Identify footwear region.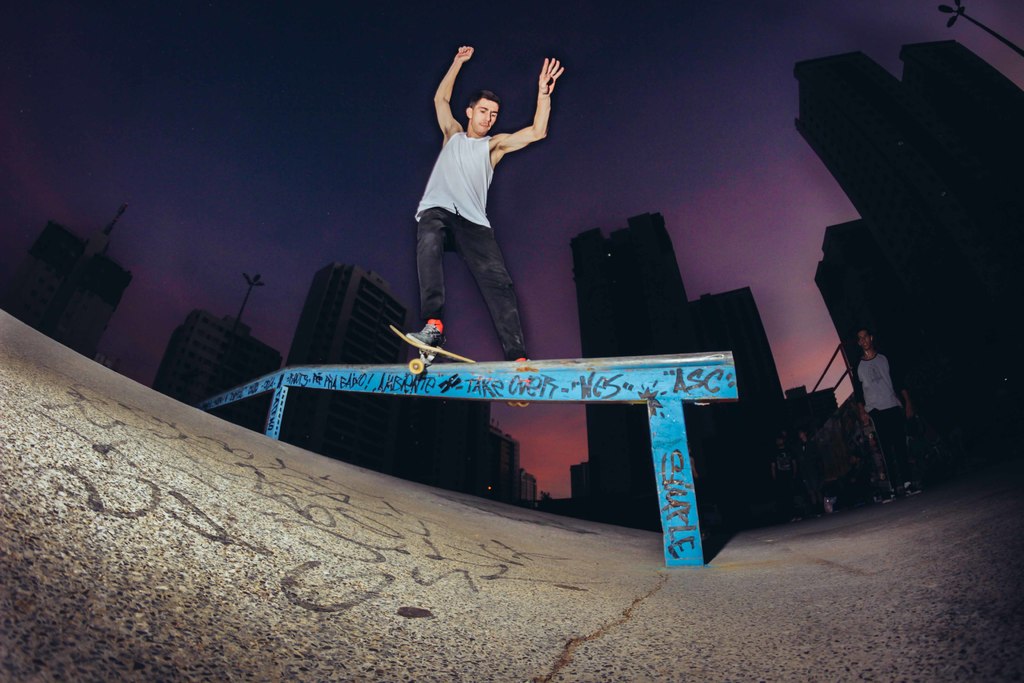
Region: [406,327,452,344].
